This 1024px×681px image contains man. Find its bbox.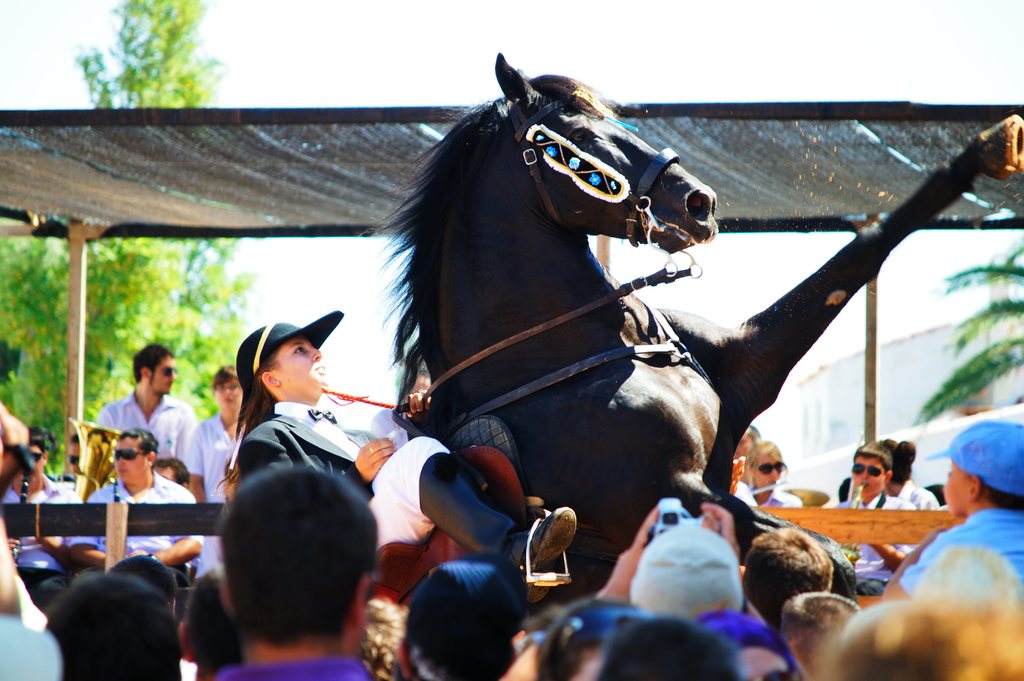
90/340/198/490.
